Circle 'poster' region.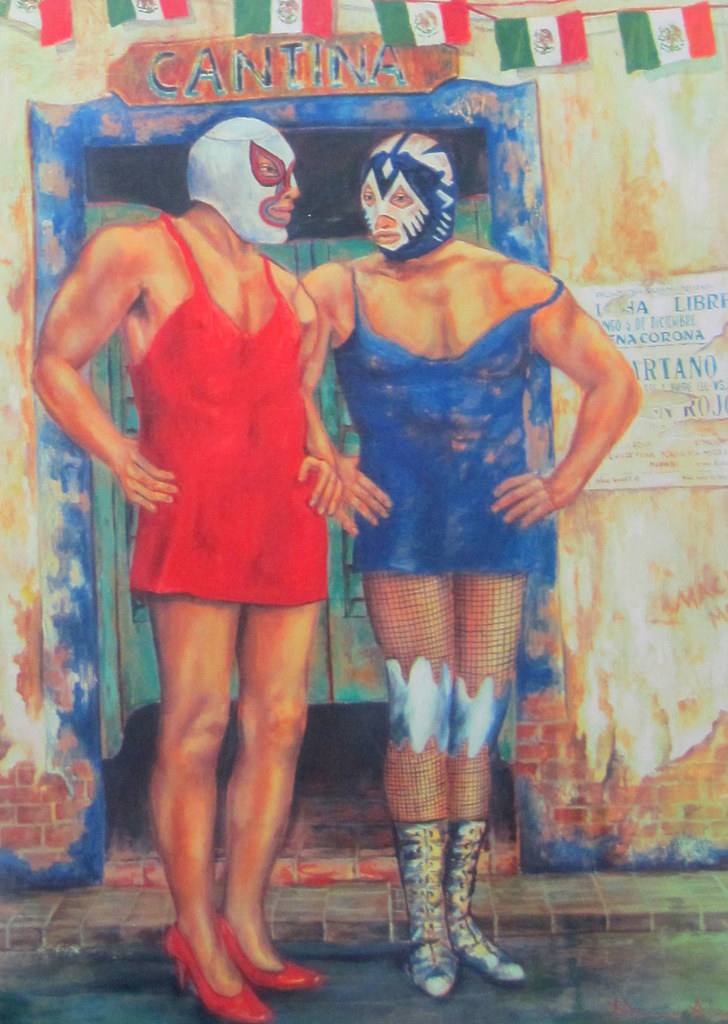
Region: Rect(0, 0, 727, 1023).
